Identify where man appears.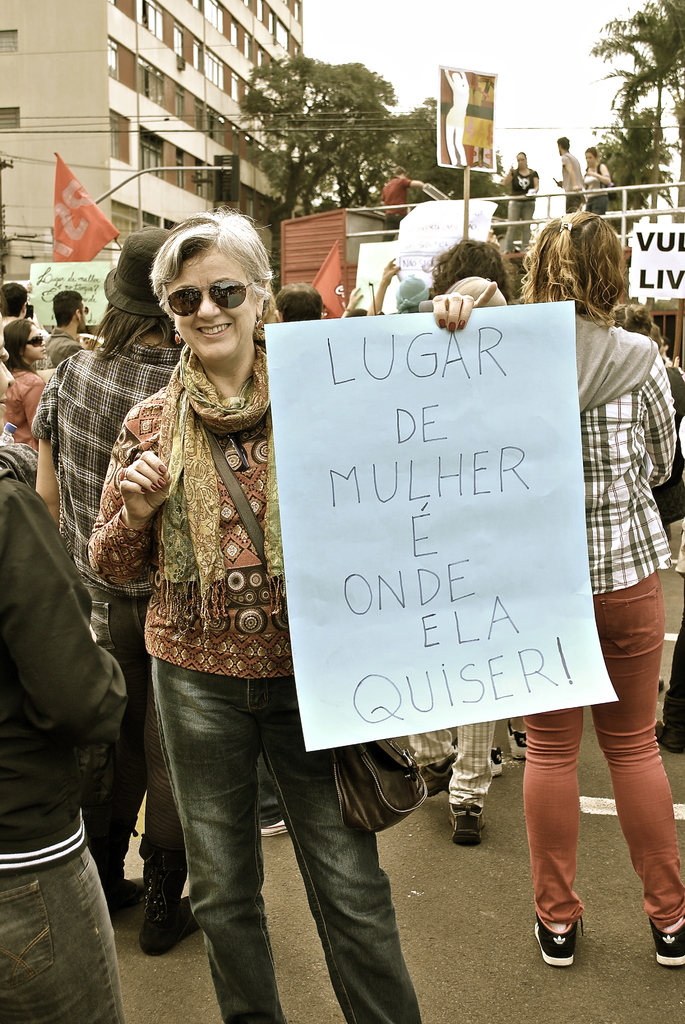
Appears at detection(45, 292, 88, 371).
